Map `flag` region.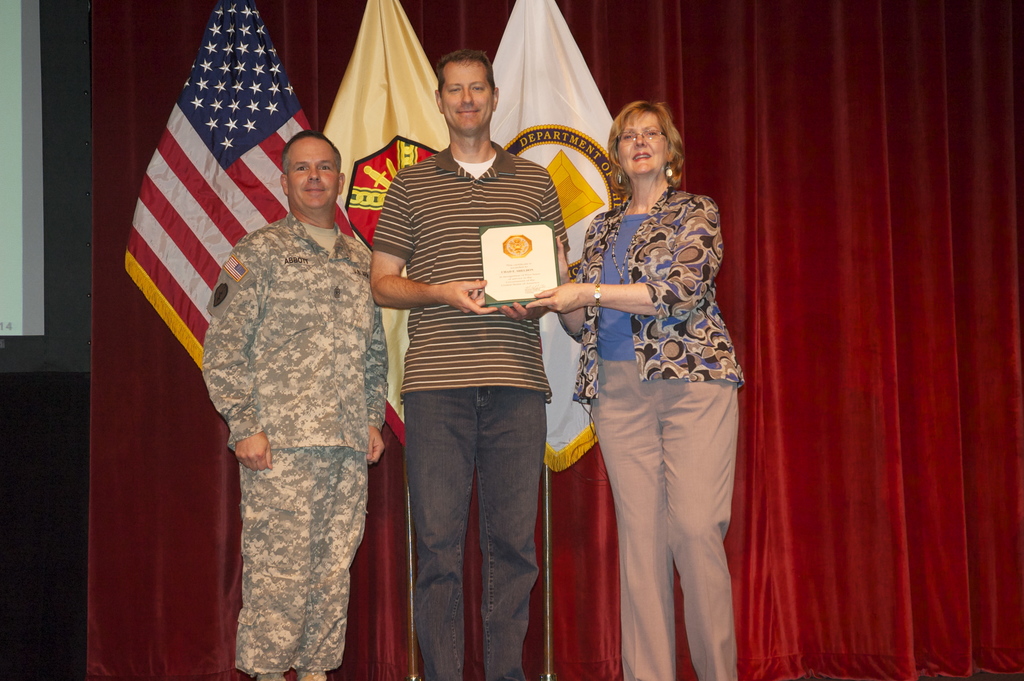
Mapped to x1=100, y1=7, x2=277, y2=492.
